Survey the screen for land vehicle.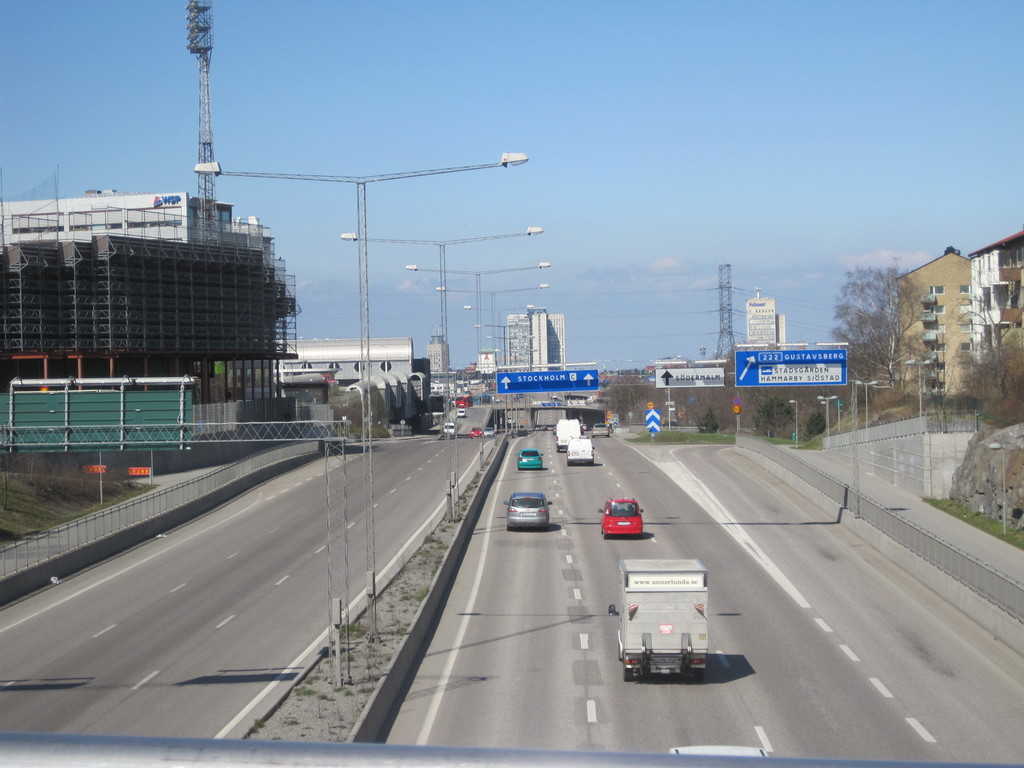
Survey found: pyautogui.locateOnScreen(669, 742, 764, 754).
